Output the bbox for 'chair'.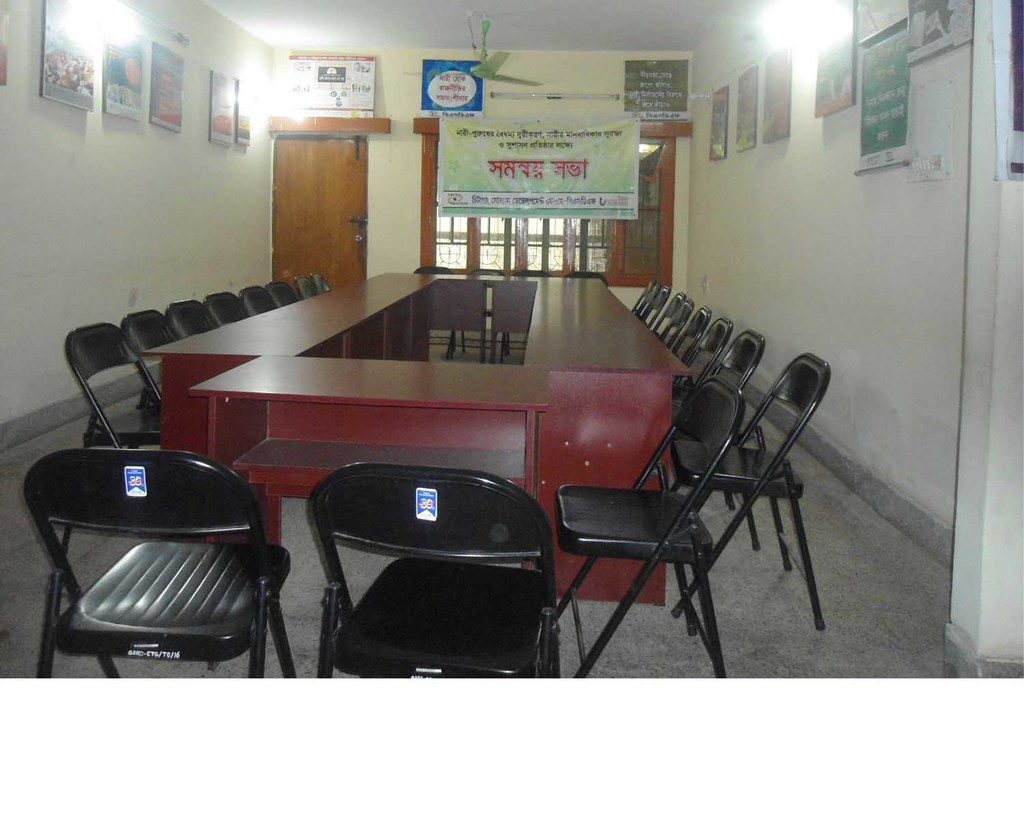
[left=167, top=300, right=223, bottom=343].
